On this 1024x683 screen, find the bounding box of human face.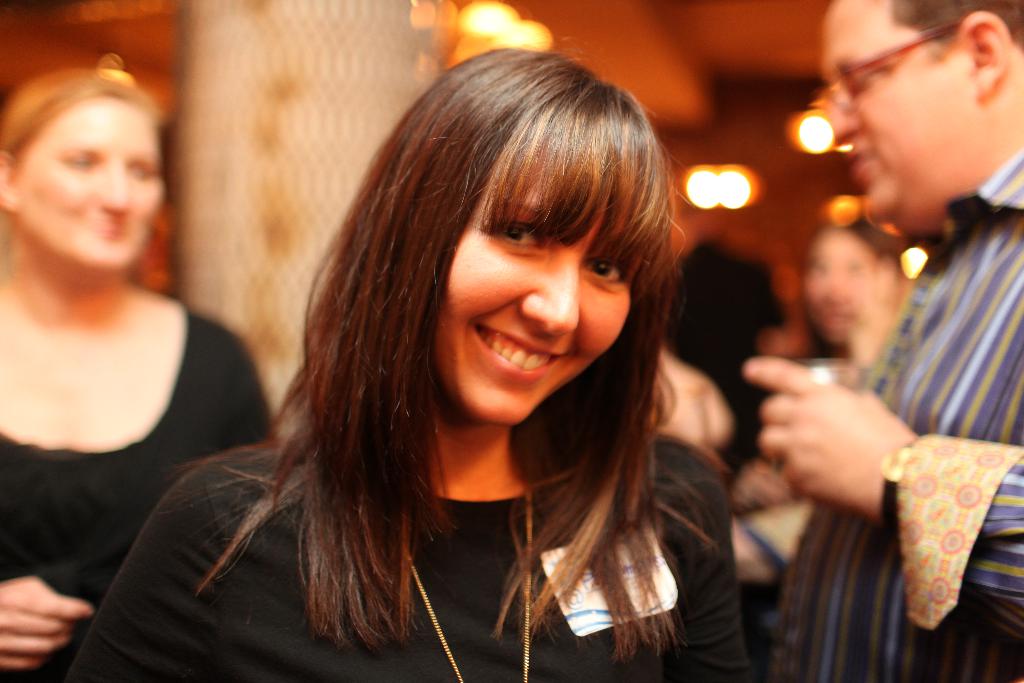
Bounding box: <box>822,0,972,234</box>.
